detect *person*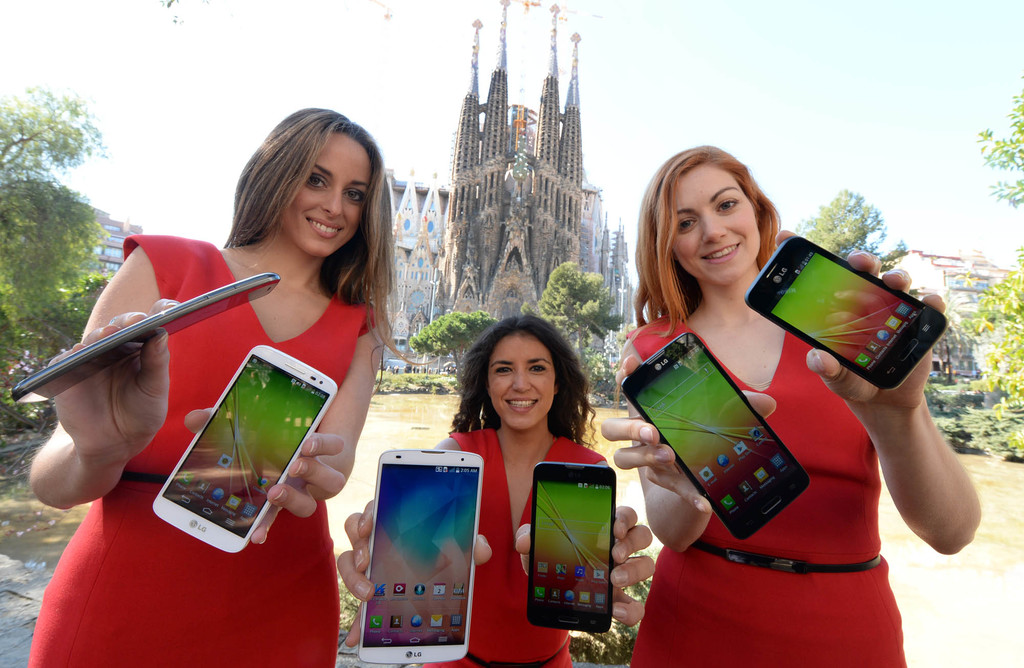
(28,110,422,667)
